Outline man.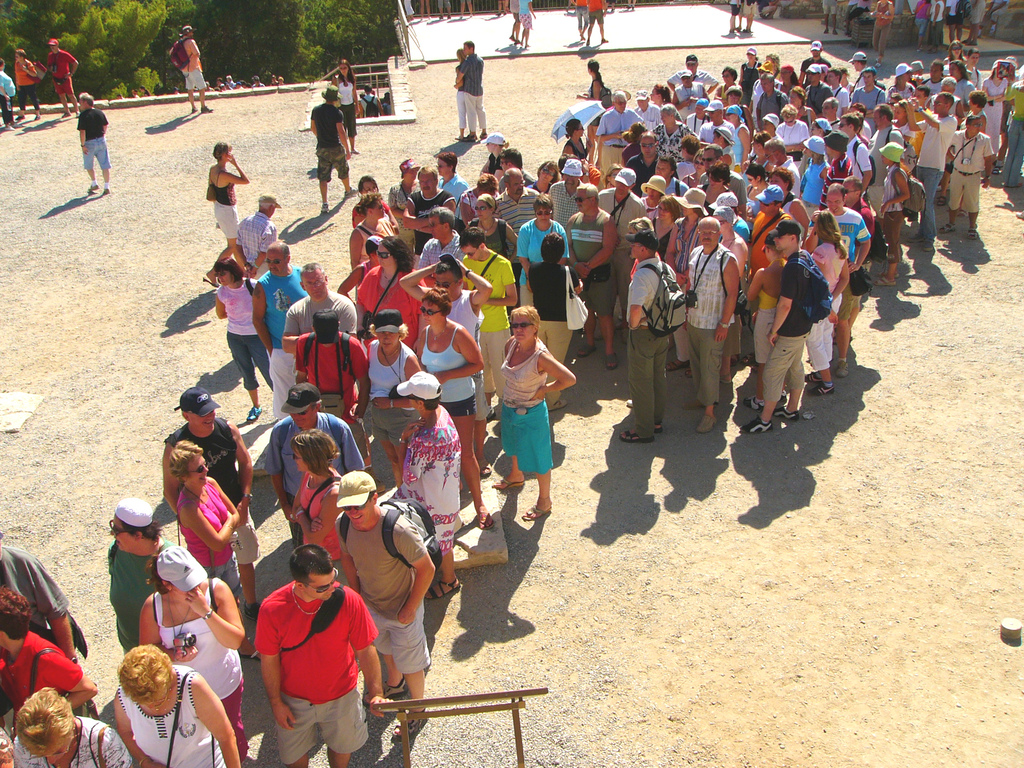
Outline: (x1=703, y1=104, x2=732, y2=155).
